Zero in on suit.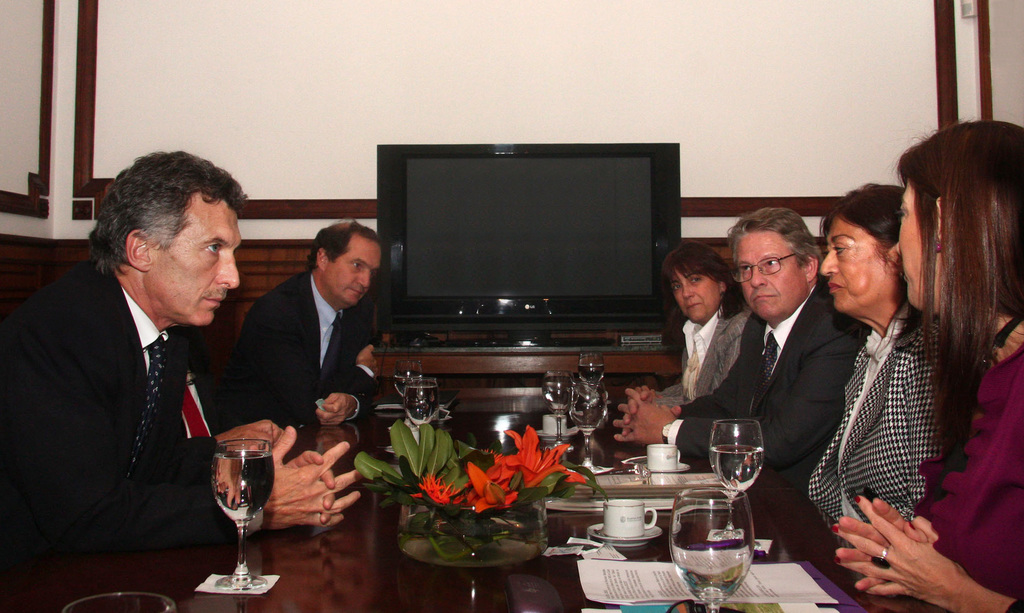
Zeroed in: <region>16, 197, 255, 581</region>.
